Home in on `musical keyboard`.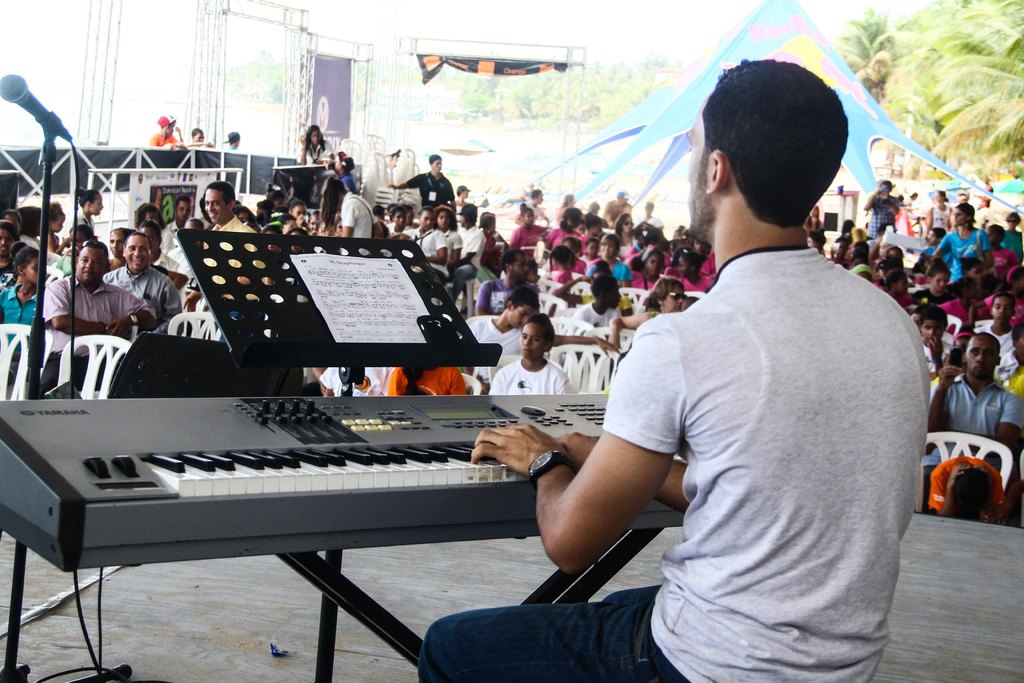
Homed in at rect(0, 385, 691, 577).
